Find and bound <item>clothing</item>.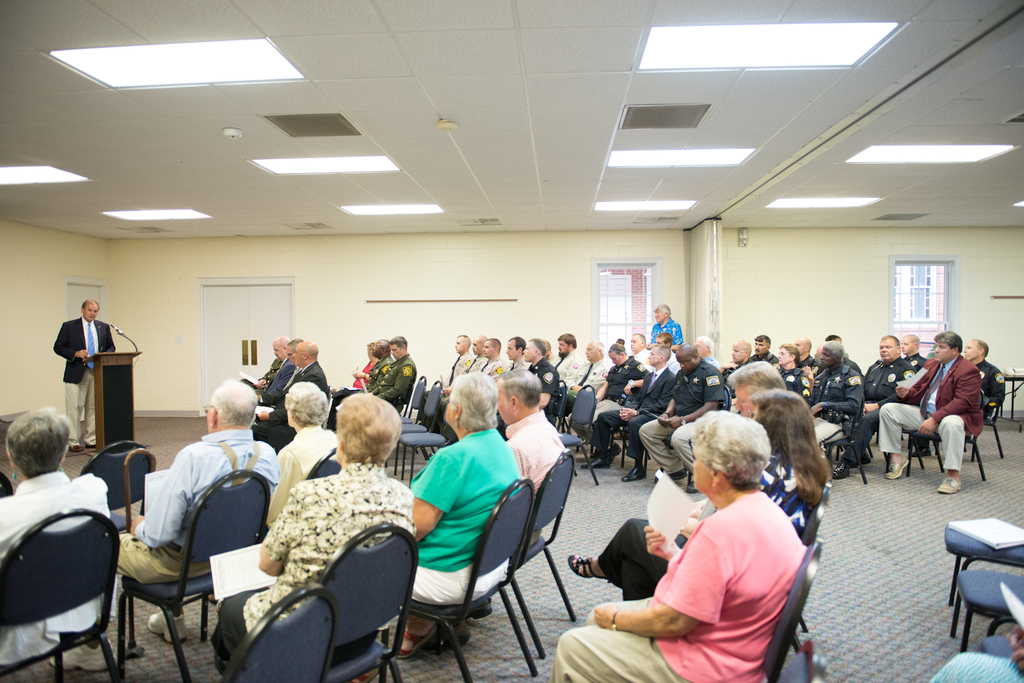
Bound: (0, 479, 133, 650).
